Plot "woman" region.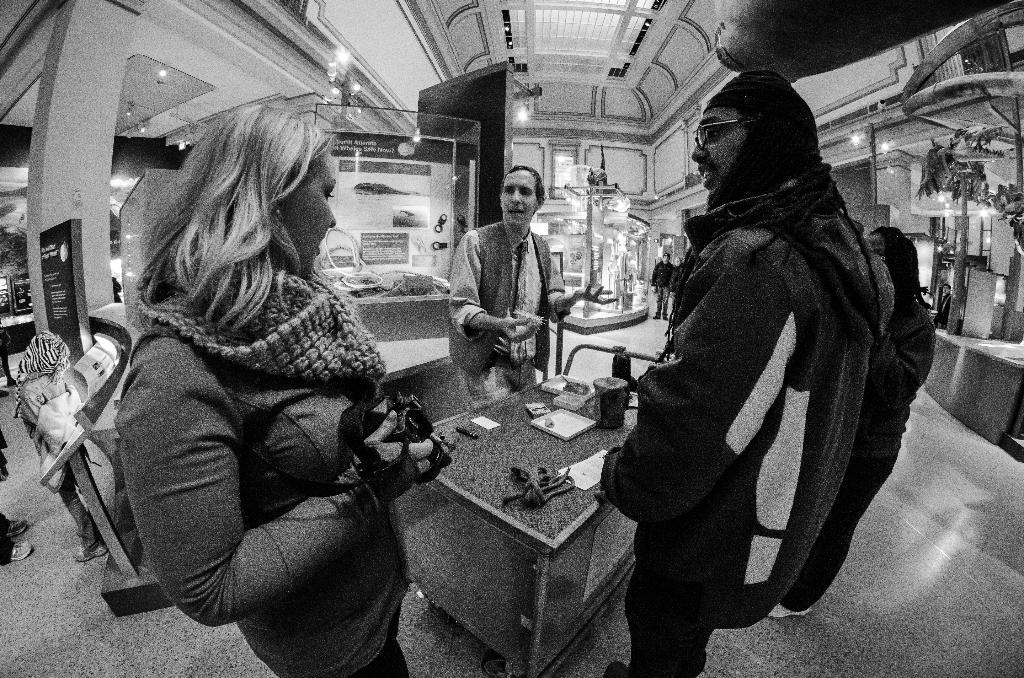
Plotted at (left=110, top=99, right=415, bottom=677).
